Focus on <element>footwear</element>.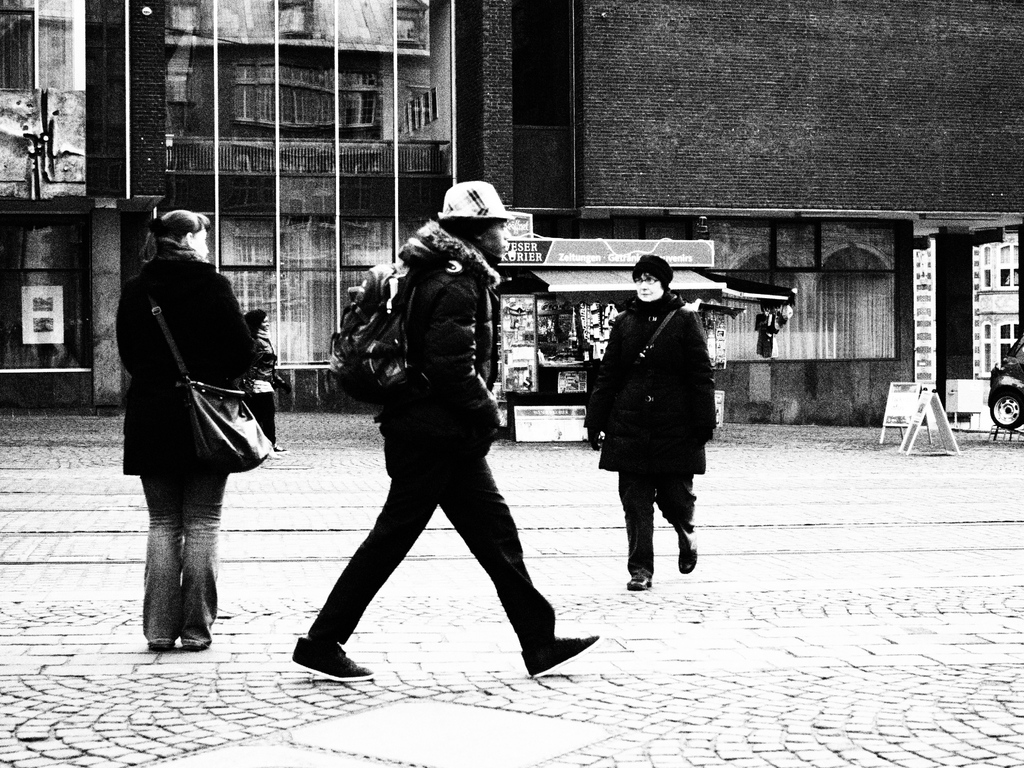
Focused at x1=291, y1=637, x2=380, y2=681.
